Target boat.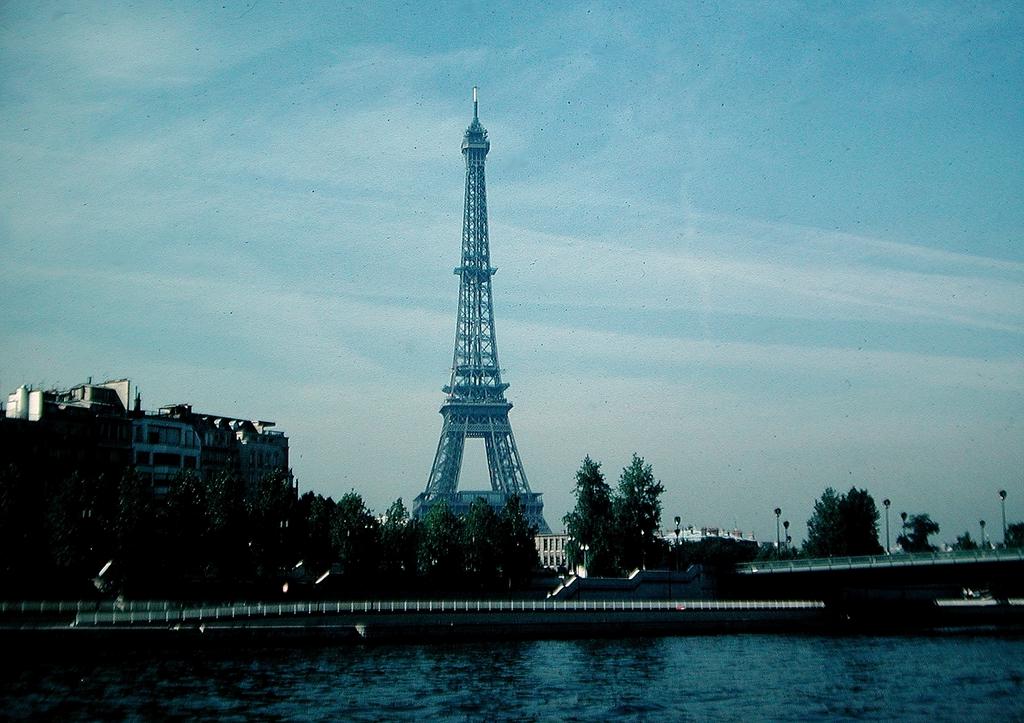
Target region: crop(0, 626, 377, 663).
